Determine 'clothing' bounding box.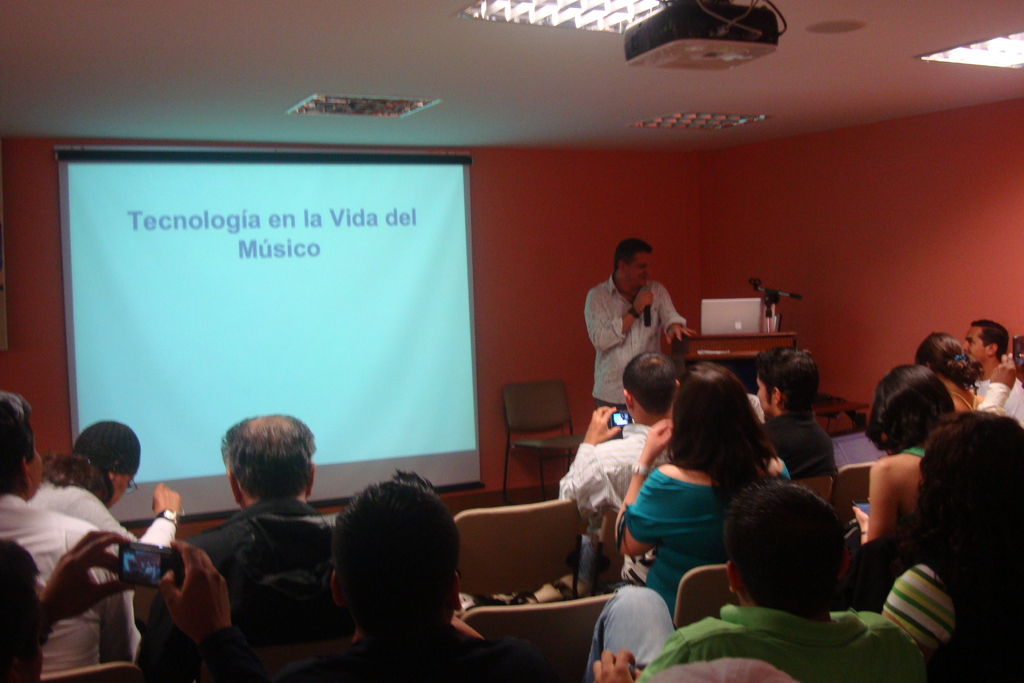
Determined: box=[977, 375, 1023, 428].
